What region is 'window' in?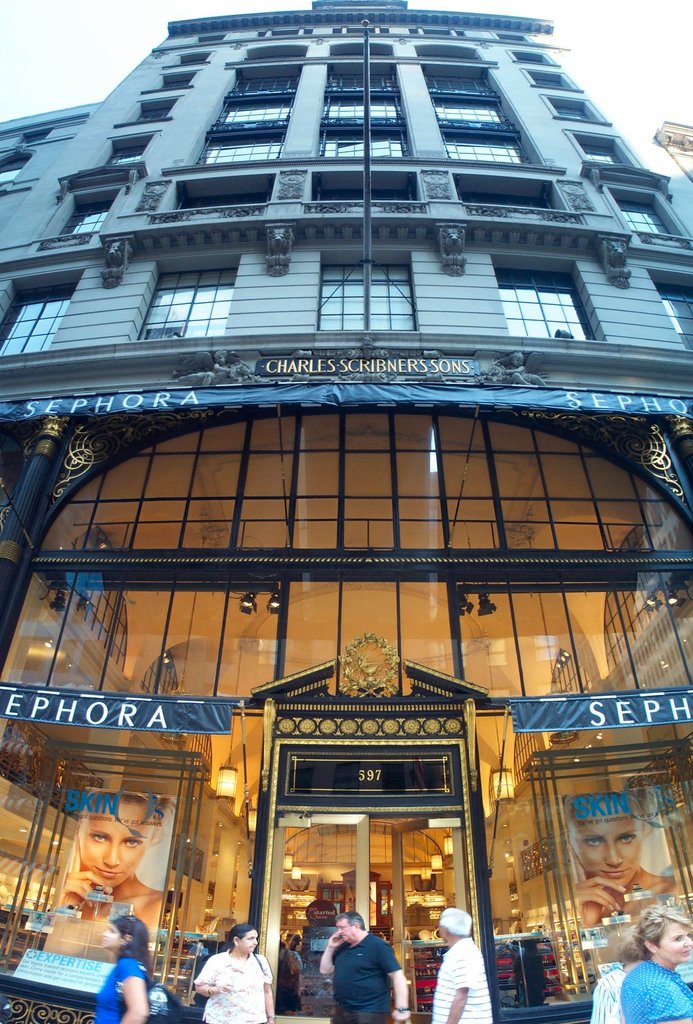
[left=493, top=30, right=532, bottom=42].
